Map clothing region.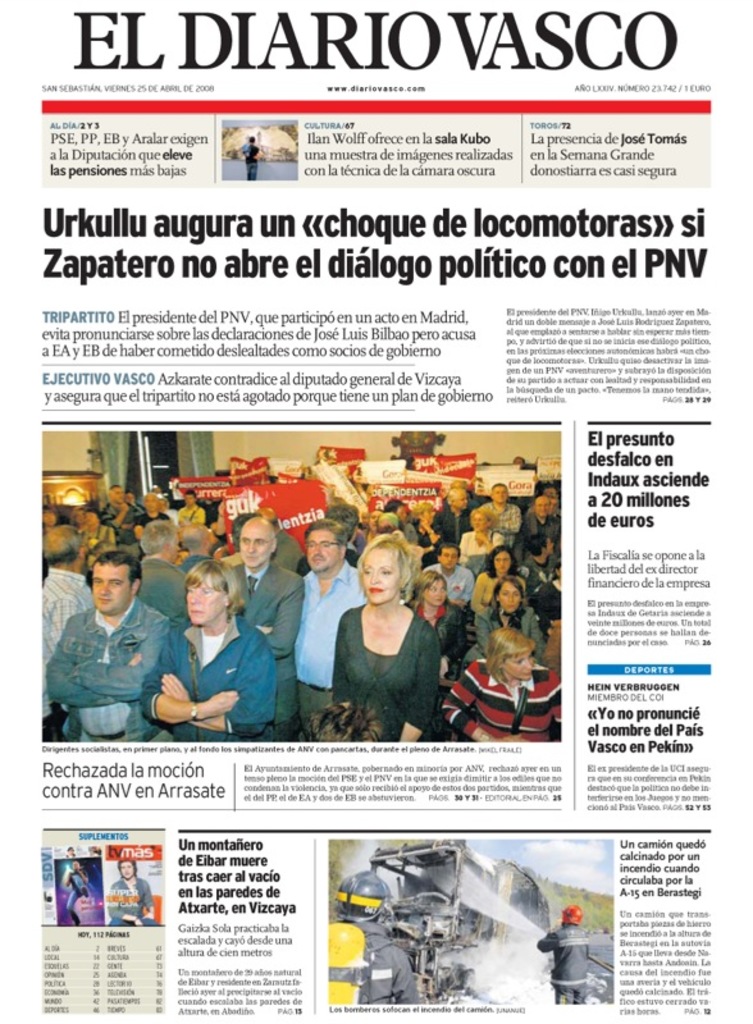
Mapped to [175, 497, 211, 530].
